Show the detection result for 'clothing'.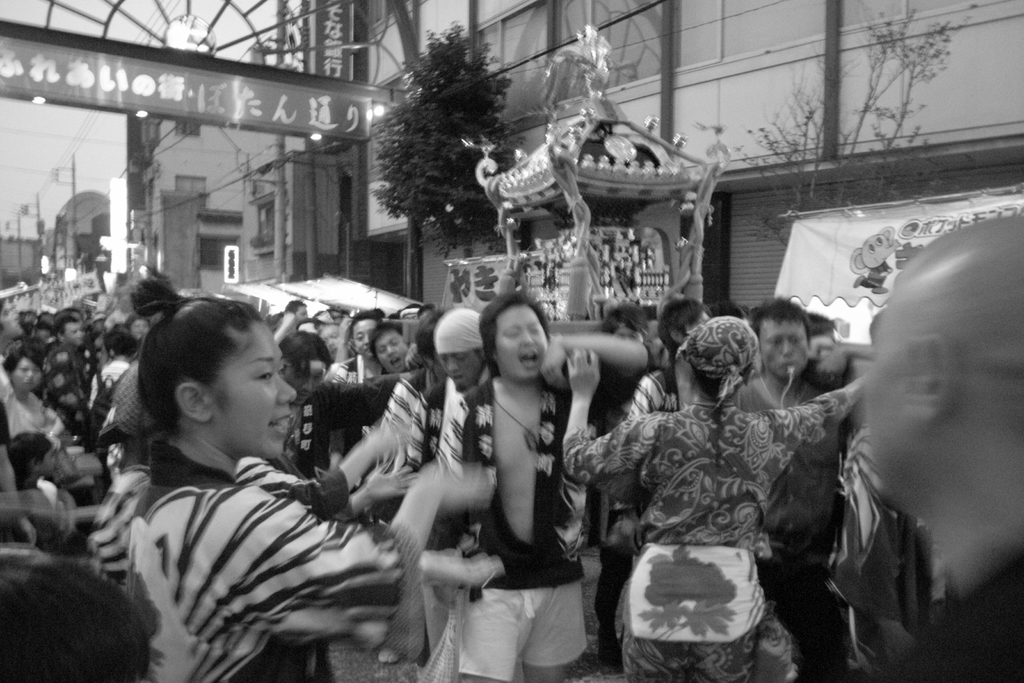
l=272, t=373, r=394, b=475.
